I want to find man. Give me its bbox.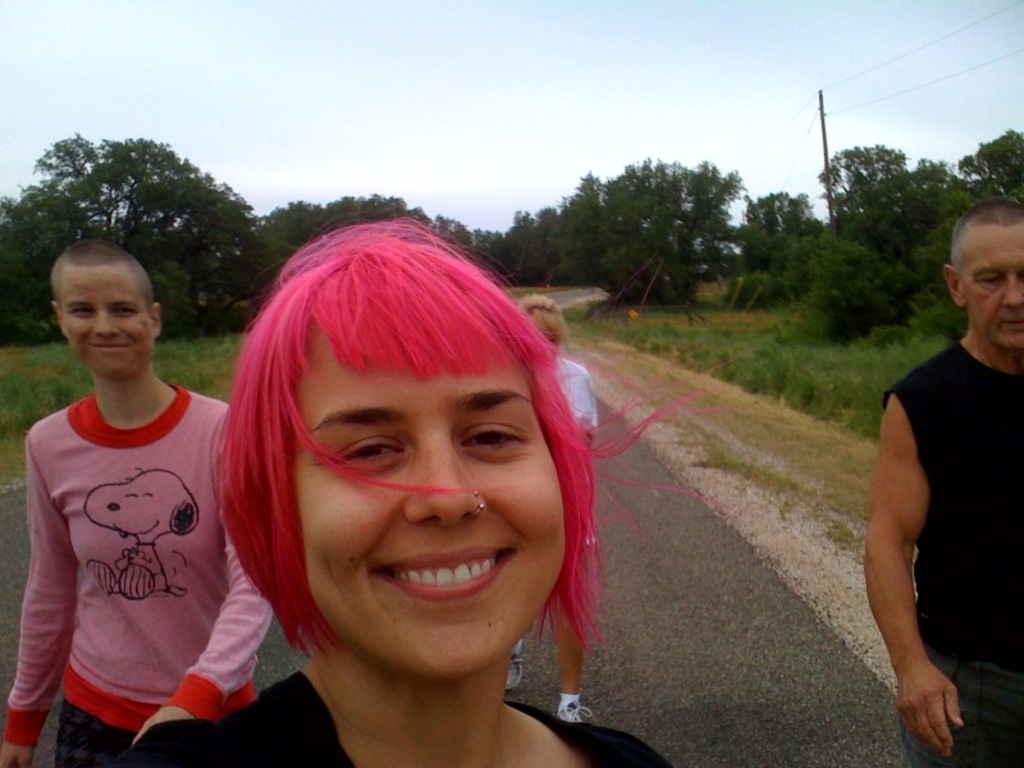
bbox=(858, 196, 1023, 767).
